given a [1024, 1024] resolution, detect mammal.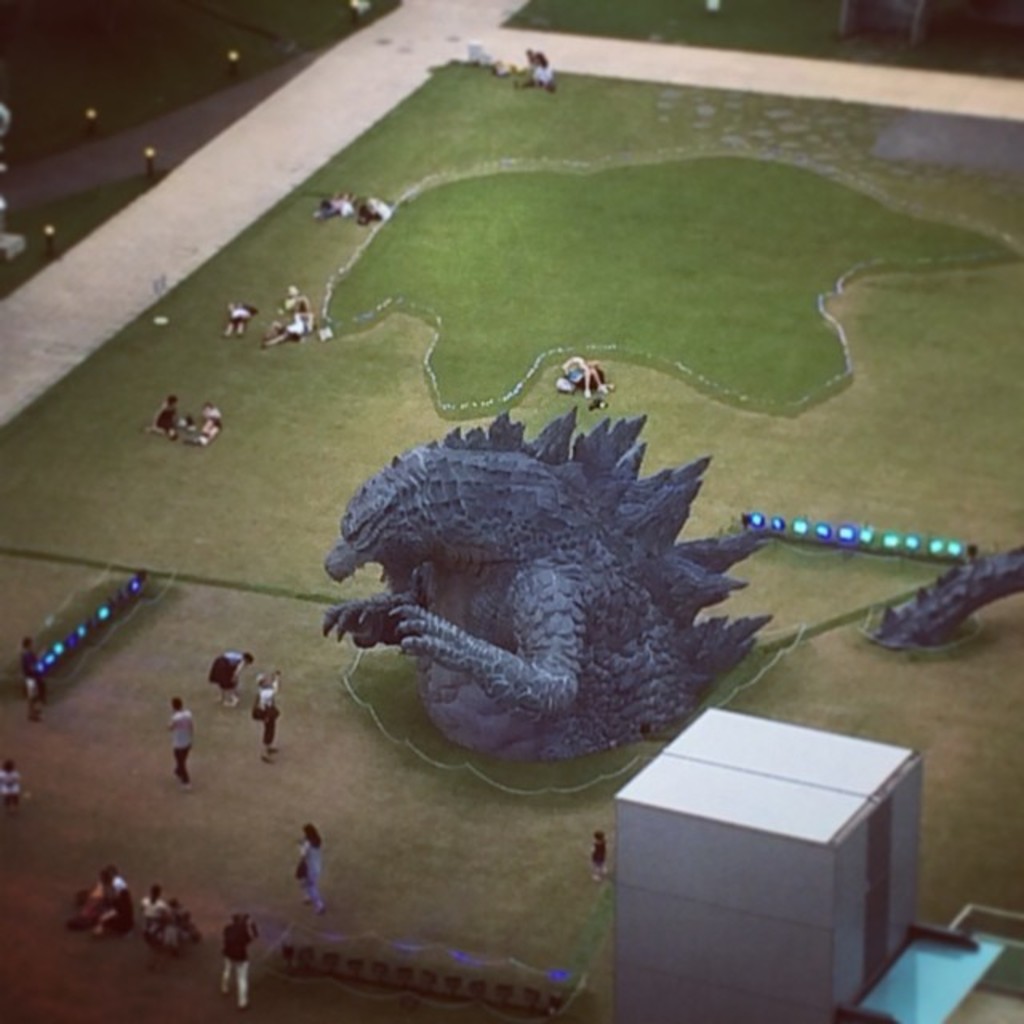
BBox(579, 827, 606, 870).
